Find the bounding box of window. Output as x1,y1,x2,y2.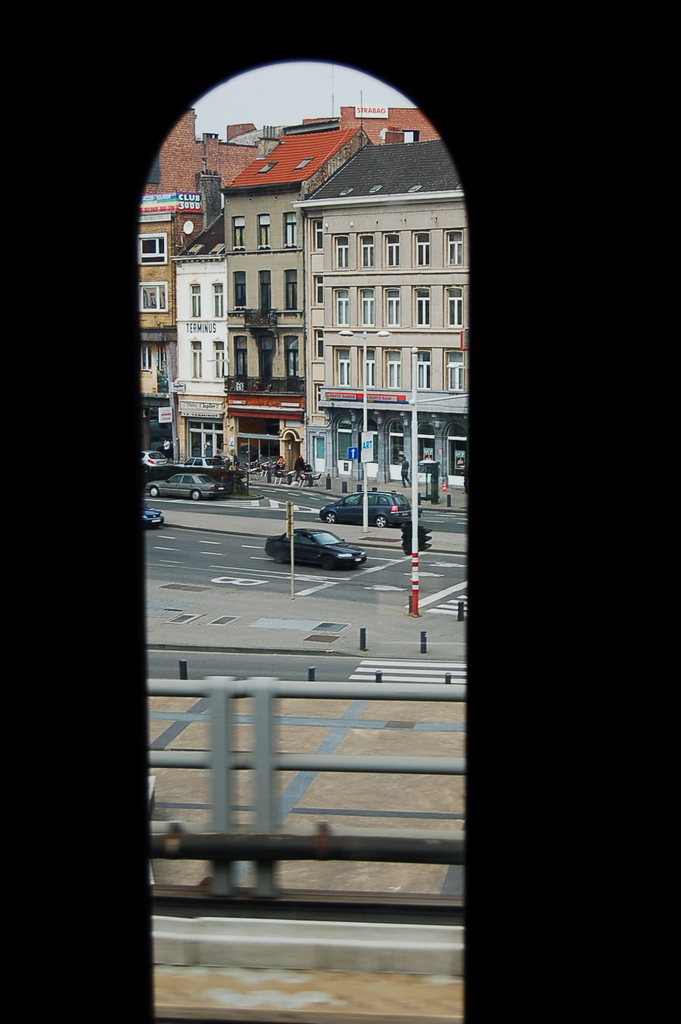
310,270,324,304.
